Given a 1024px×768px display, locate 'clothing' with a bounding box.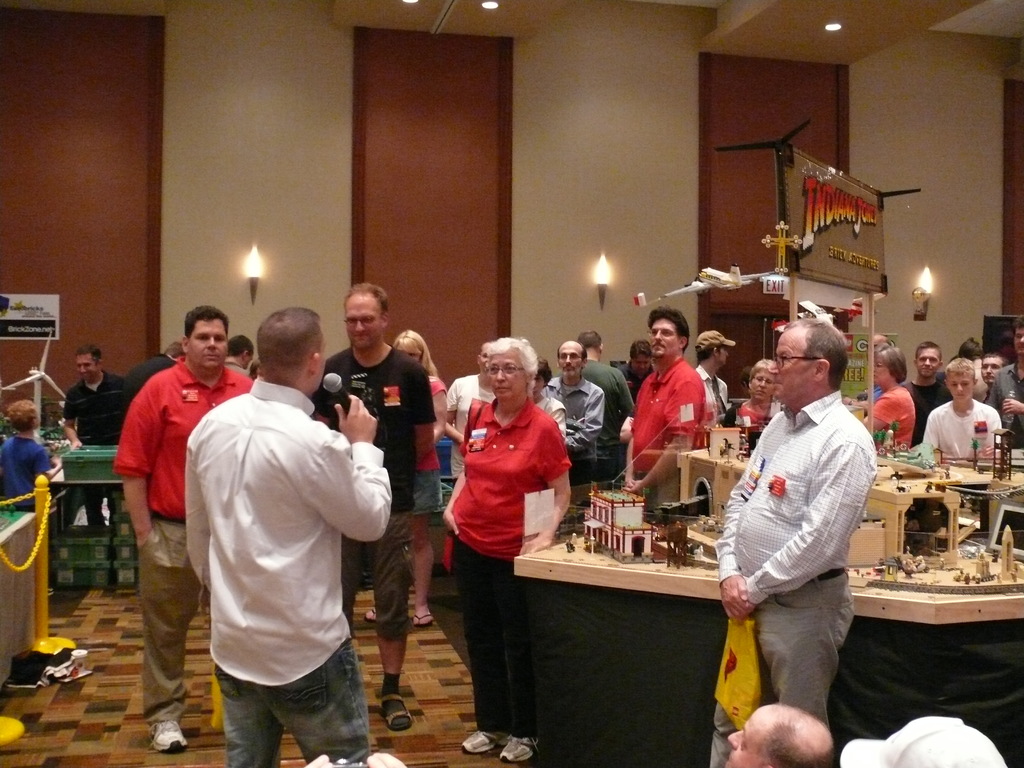
Located: <box>588,362,621,477</box>.
